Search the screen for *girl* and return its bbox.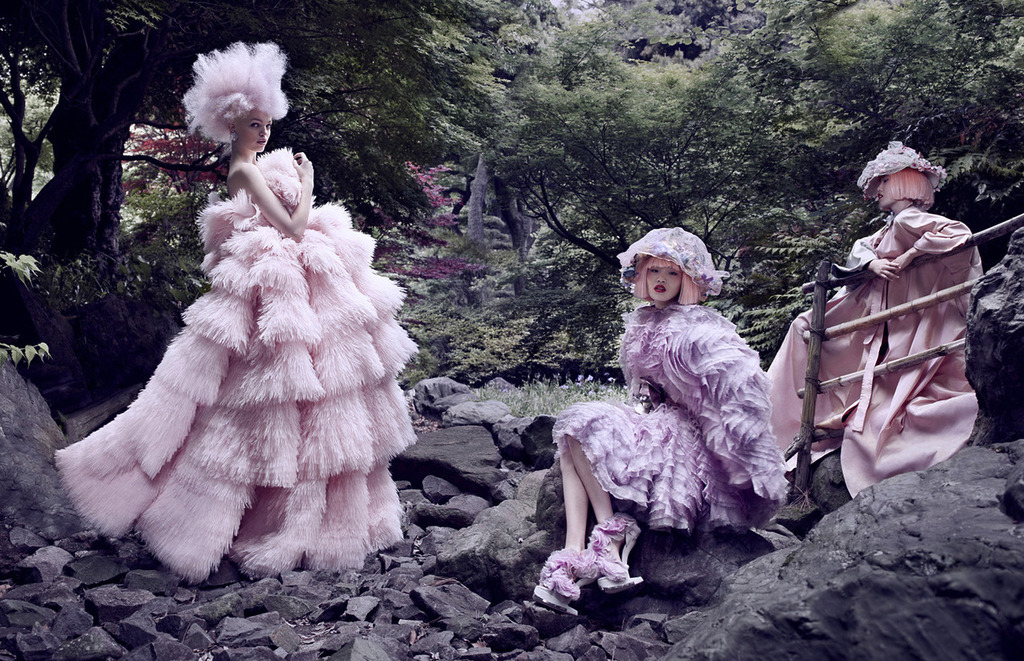
Found: bbox(525, 224, 791, 615).
